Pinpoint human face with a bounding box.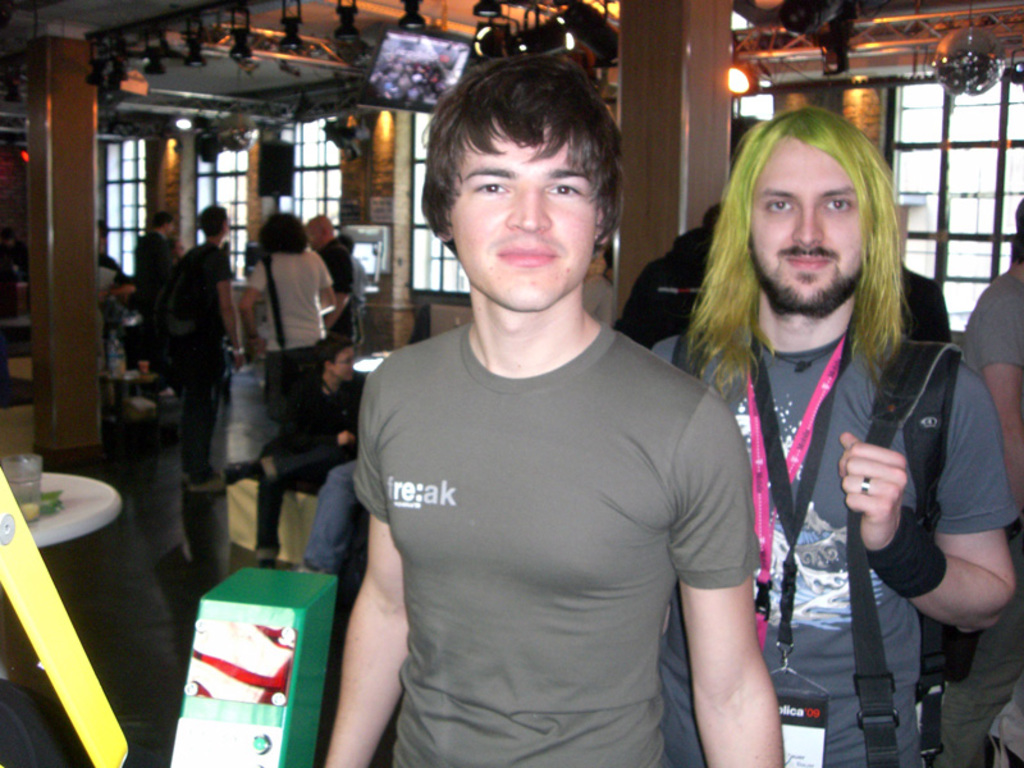
<bbox>746, 138, 861, 314</bbox>.
